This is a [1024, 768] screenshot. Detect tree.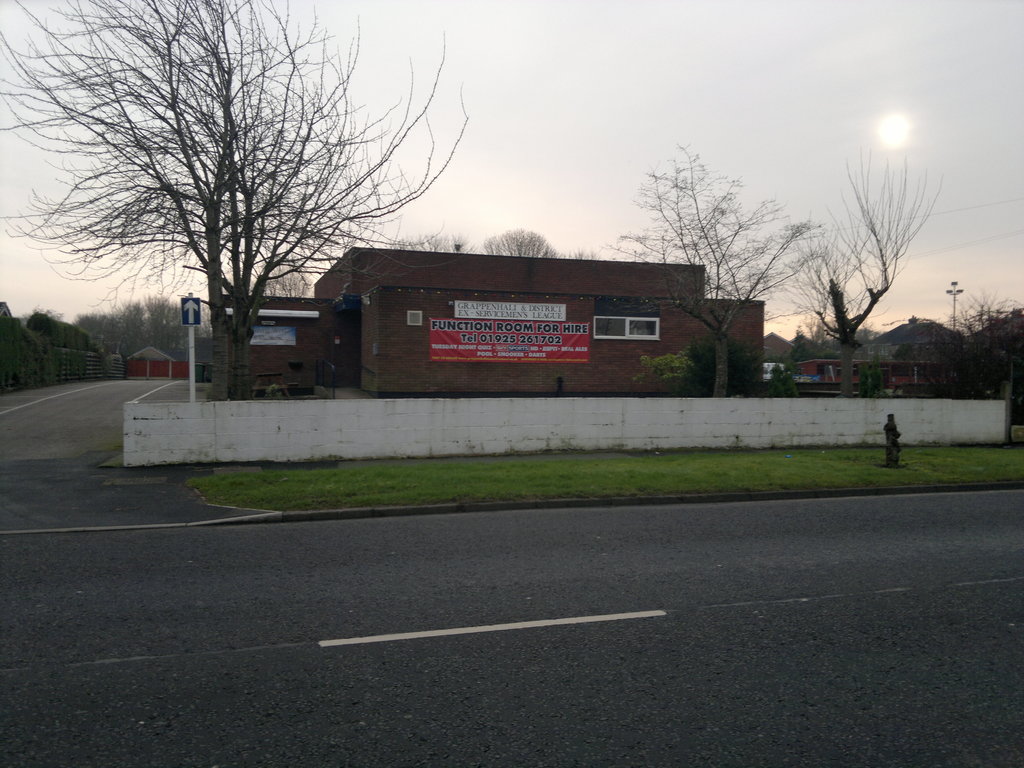
(256,262,318,300).
